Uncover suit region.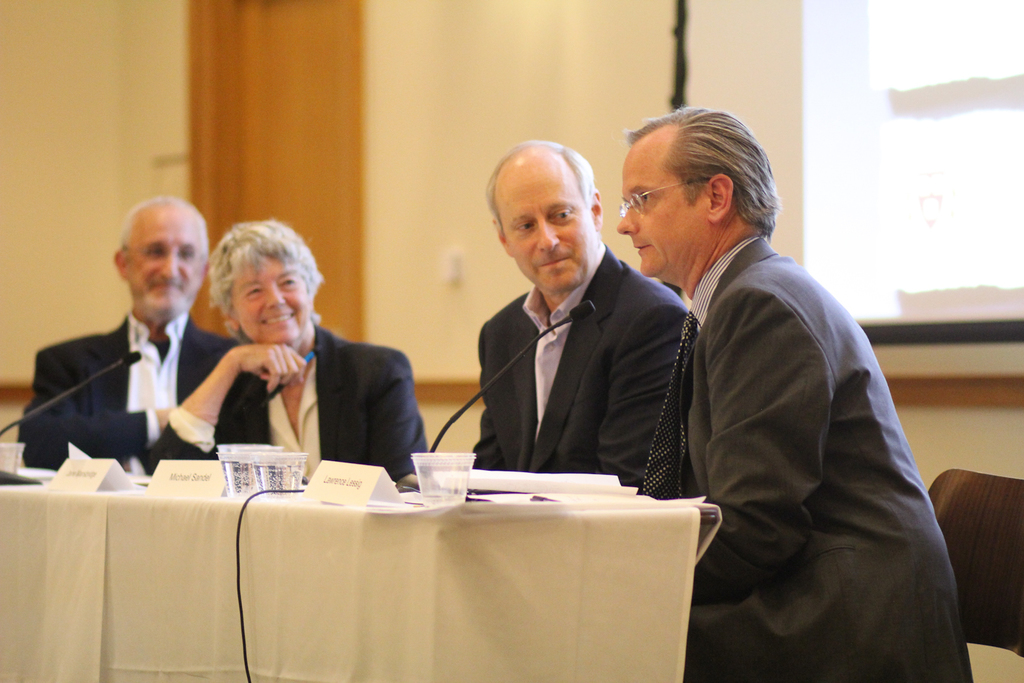
Uncovered: 17,324,238,473.
